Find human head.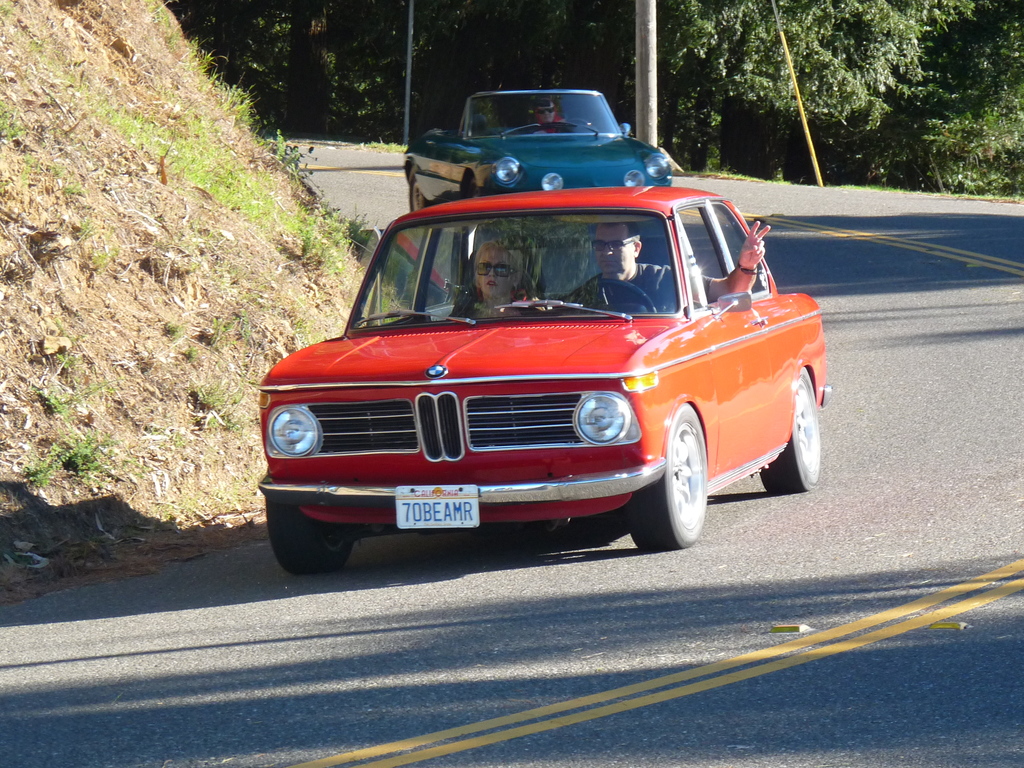
(472, 238, 525, 298).
